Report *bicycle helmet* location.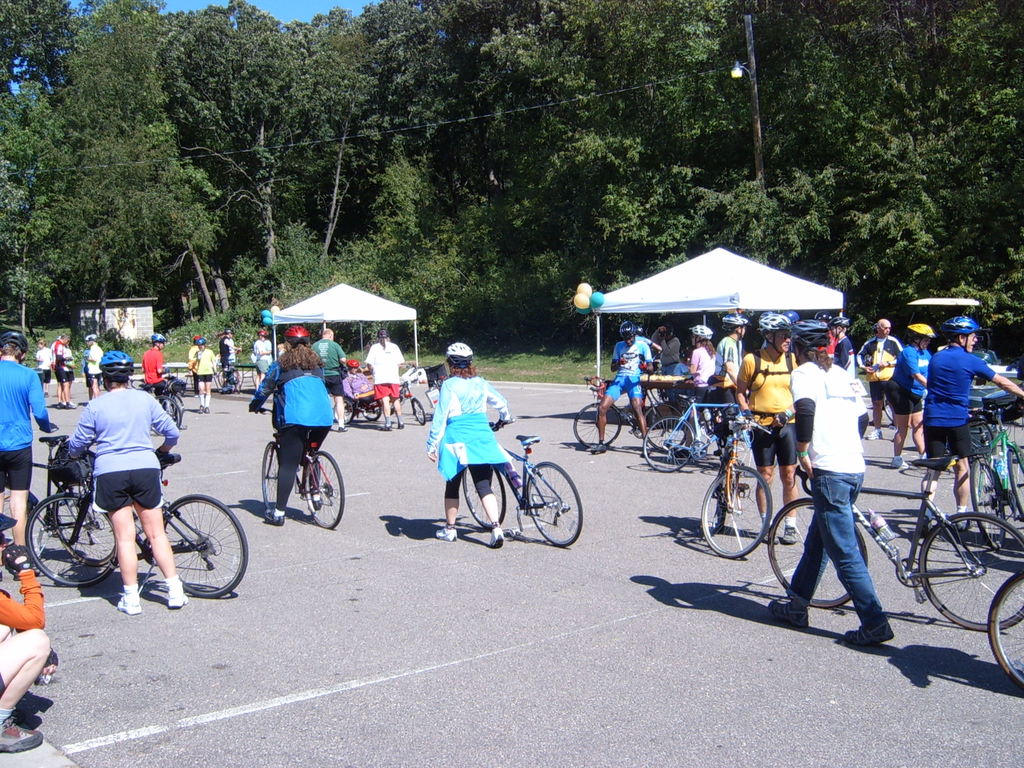
Report: 102/349/129/375.
